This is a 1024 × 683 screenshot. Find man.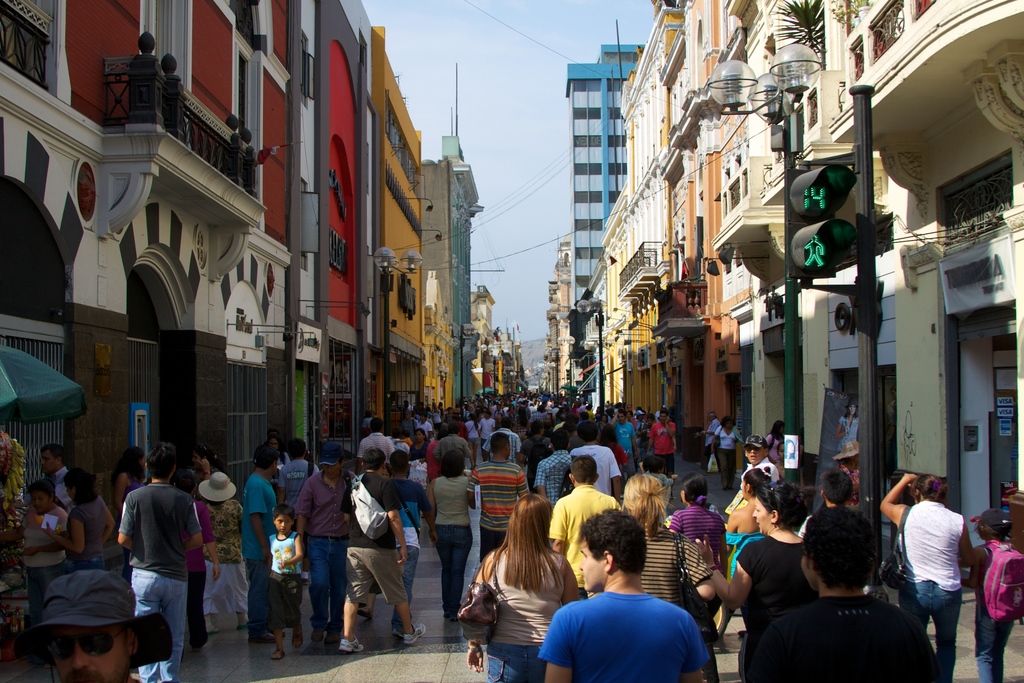
Bounding box: {"x1": 757, "y1": 504, "x2": 938, "y2": 682}.
